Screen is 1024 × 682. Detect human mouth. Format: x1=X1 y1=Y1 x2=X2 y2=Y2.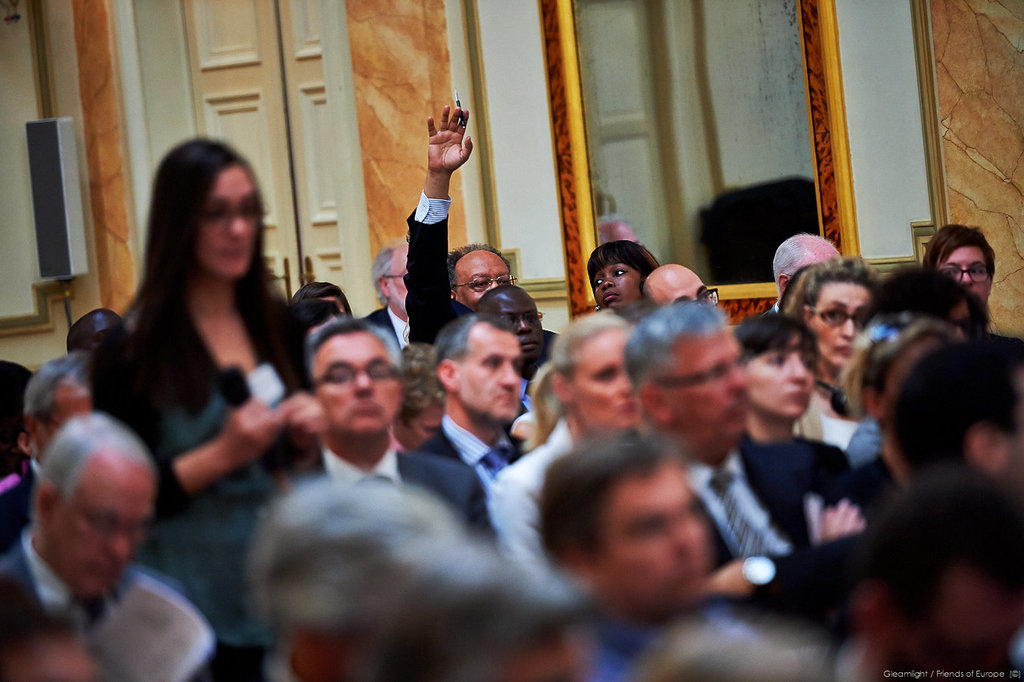
x1=353 y1=400 x2=379 y2=413.
